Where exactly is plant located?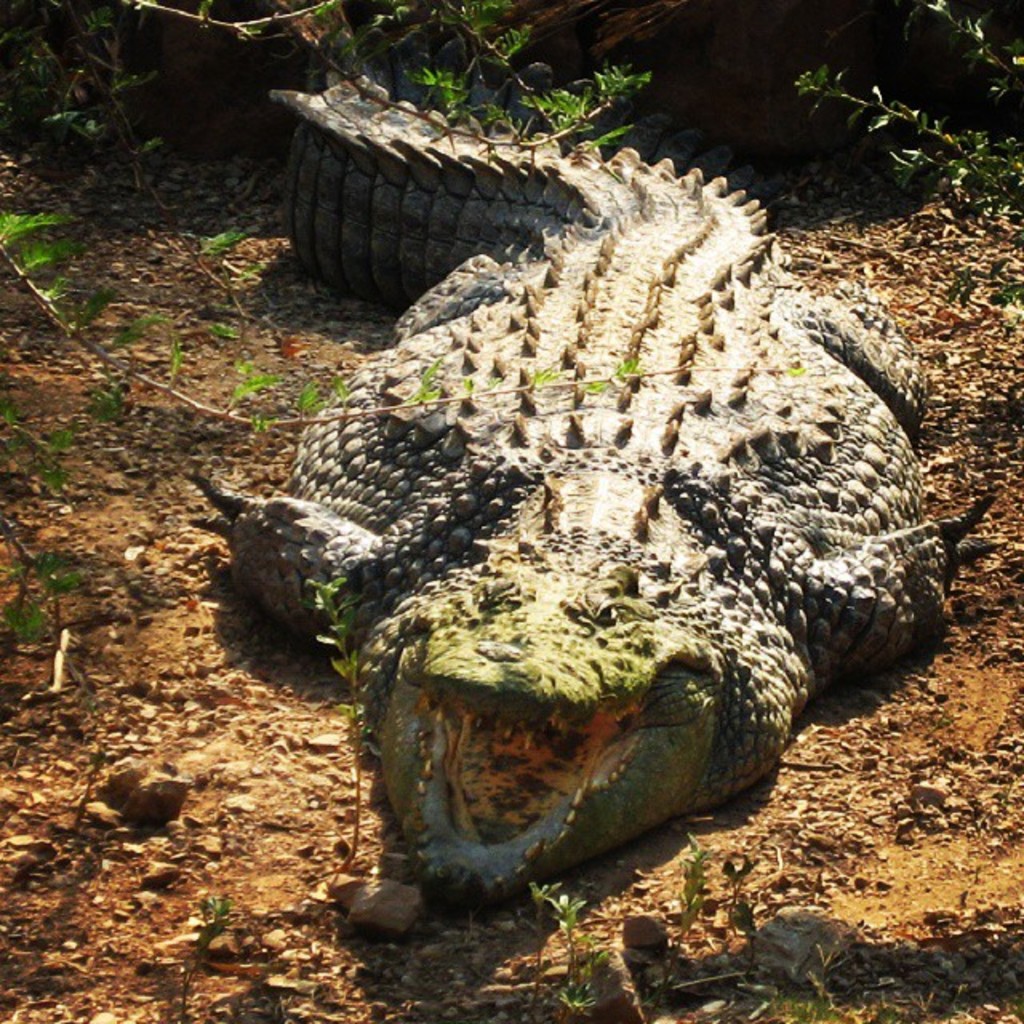
Its bounding box is [x1=0, y1=400, x2=93, y2=491].
